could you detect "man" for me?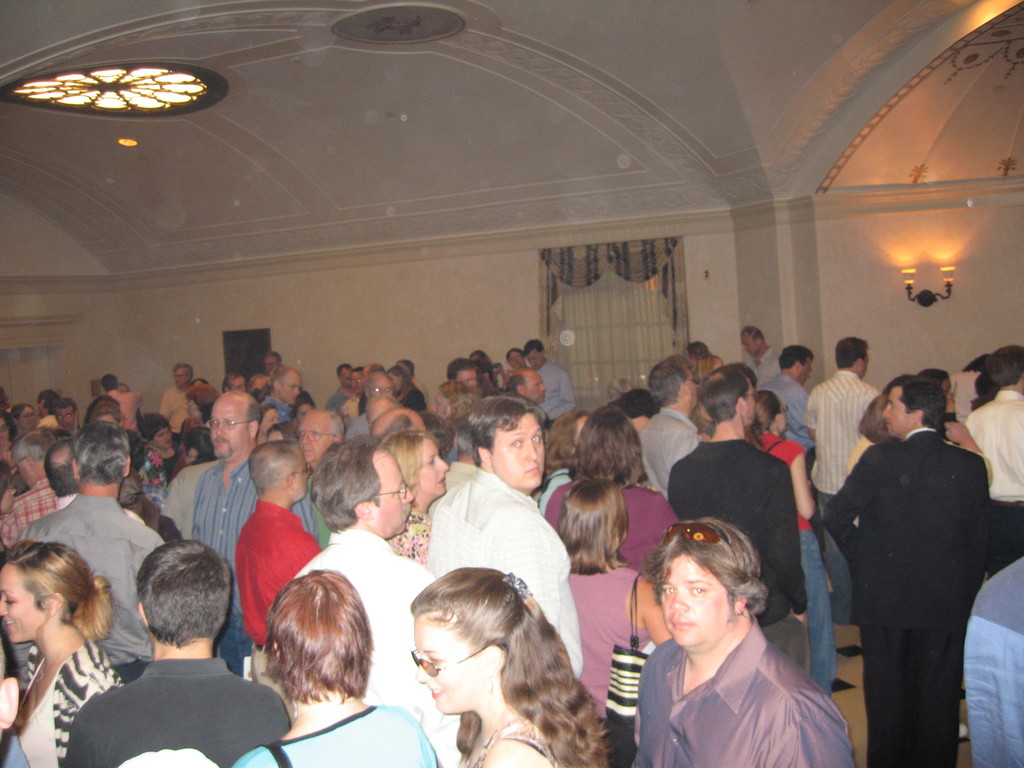
Detection result: [640,356,703,502].
